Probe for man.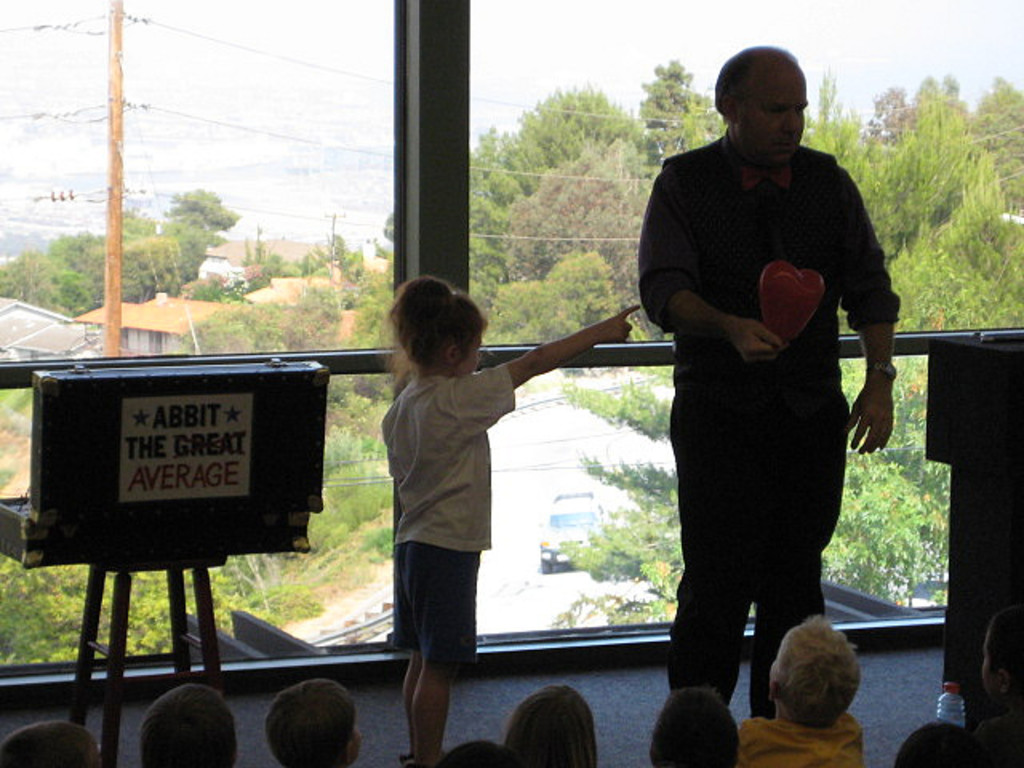
Probe result: BBox(608, 61, 909, 741).
